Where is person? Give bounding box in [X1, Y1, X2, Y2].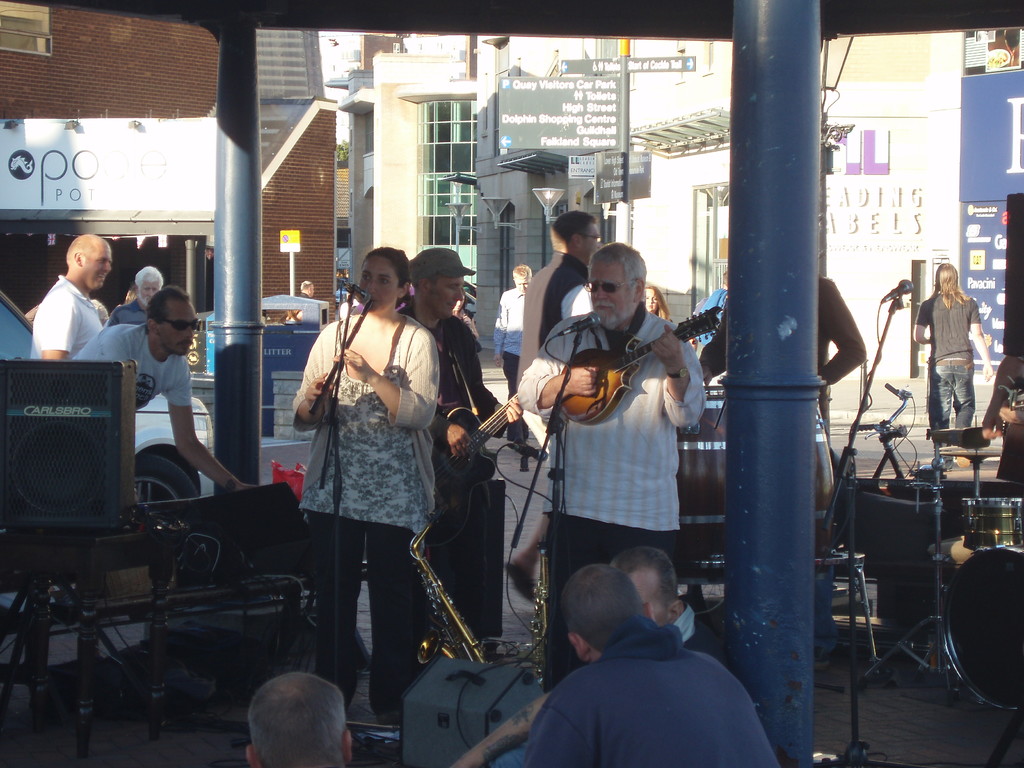
[518, 561, 785, 767].
